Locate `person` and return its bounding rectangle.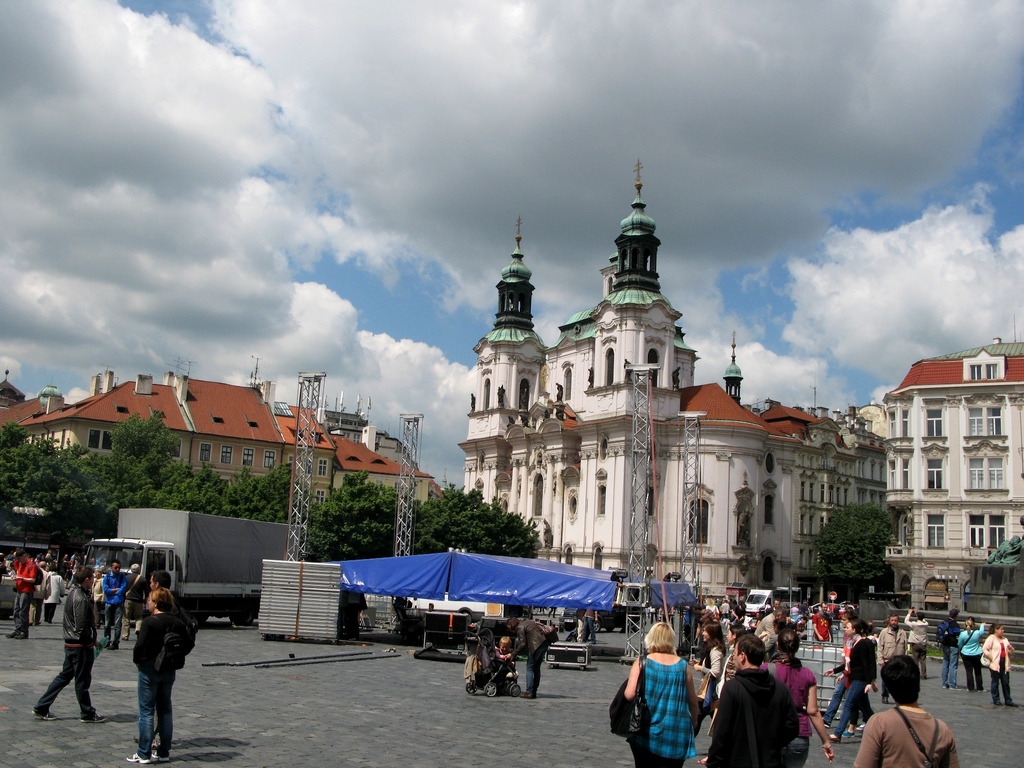
select_region(980, 625, 1017, 706).
